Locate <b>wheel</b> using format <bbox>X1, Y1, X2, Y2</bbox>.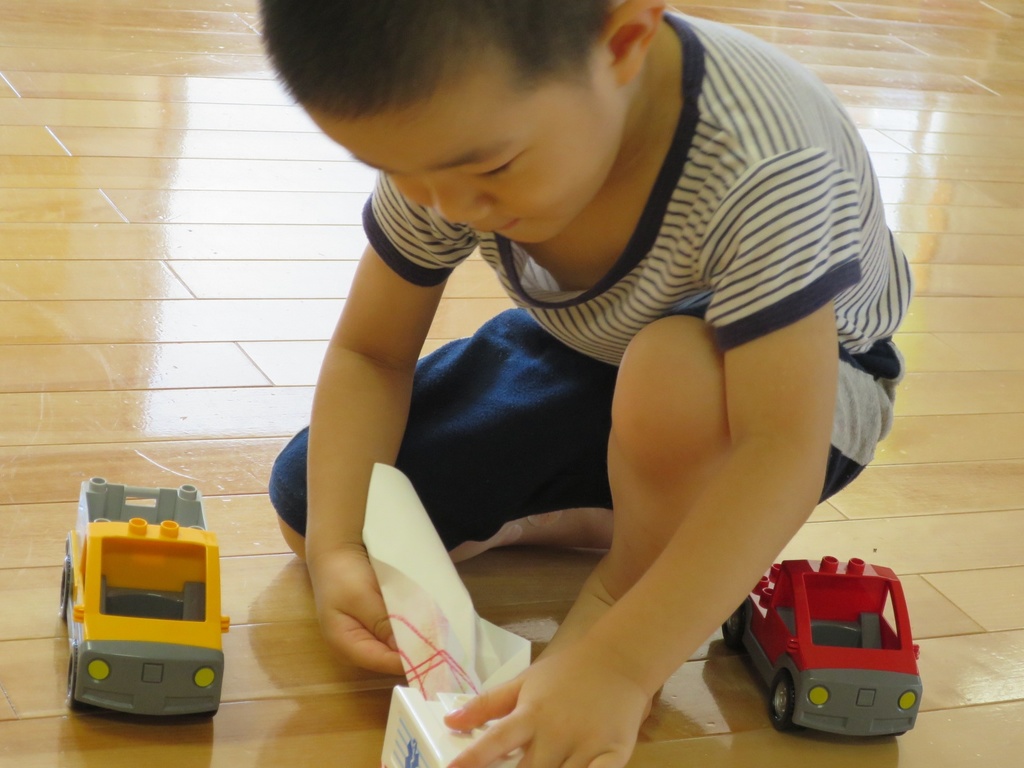
<bbox>64, 650, 79, 708</bbox>.
